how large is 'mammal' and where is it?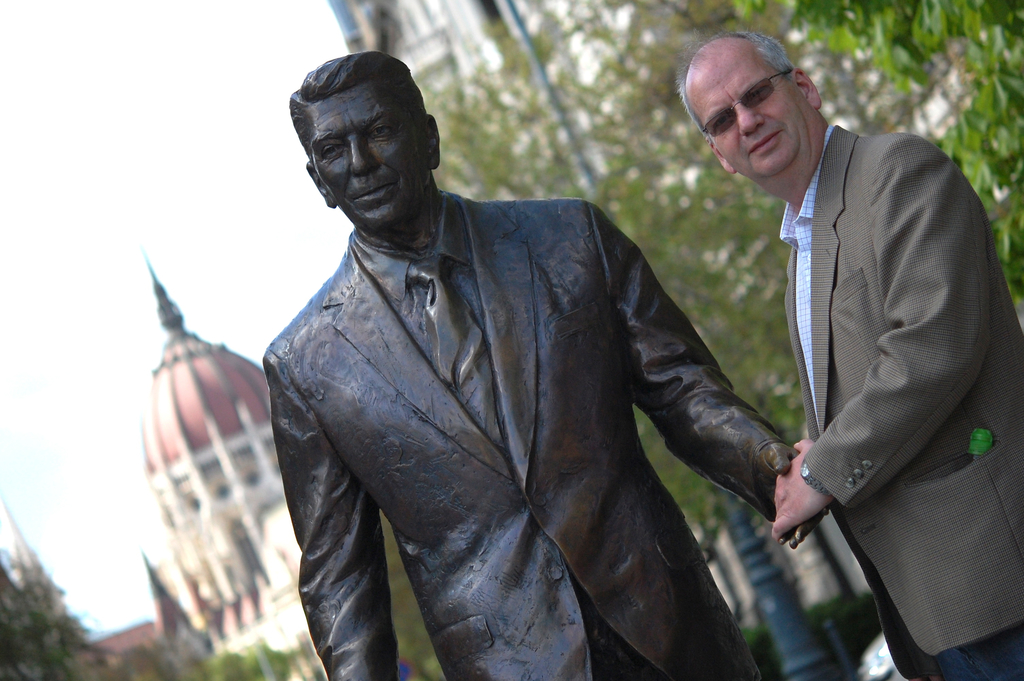
Bounding box: crop(676, 25, 1023, 680).
